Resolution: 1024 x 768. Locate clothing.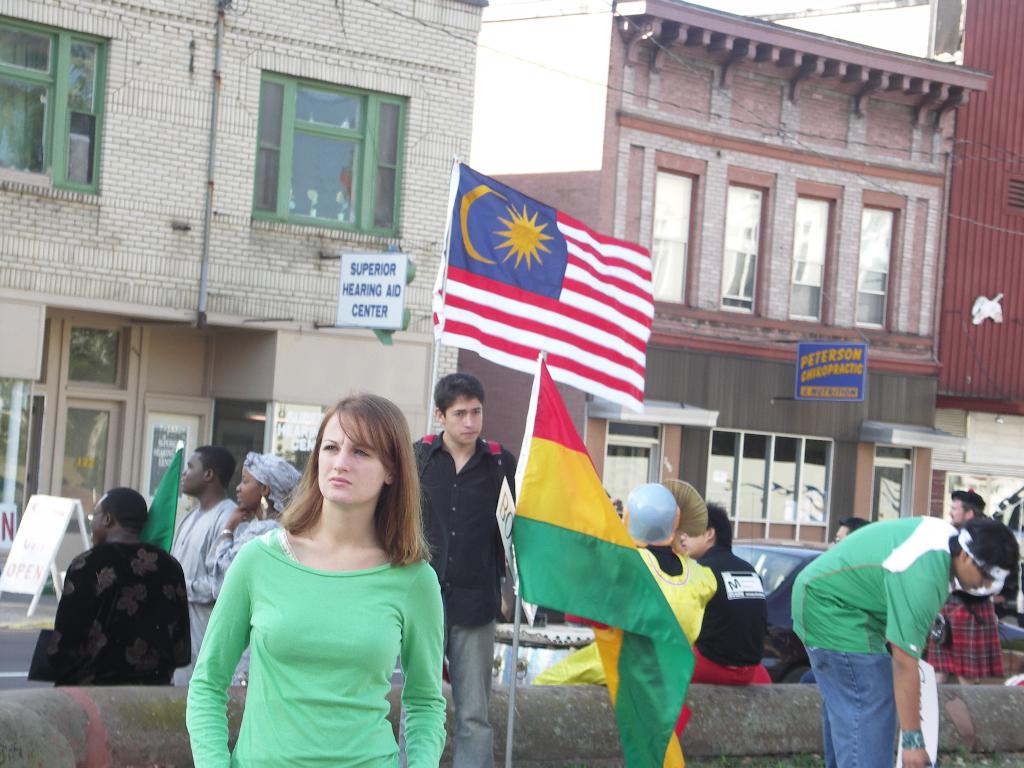
166,496,235,671.
